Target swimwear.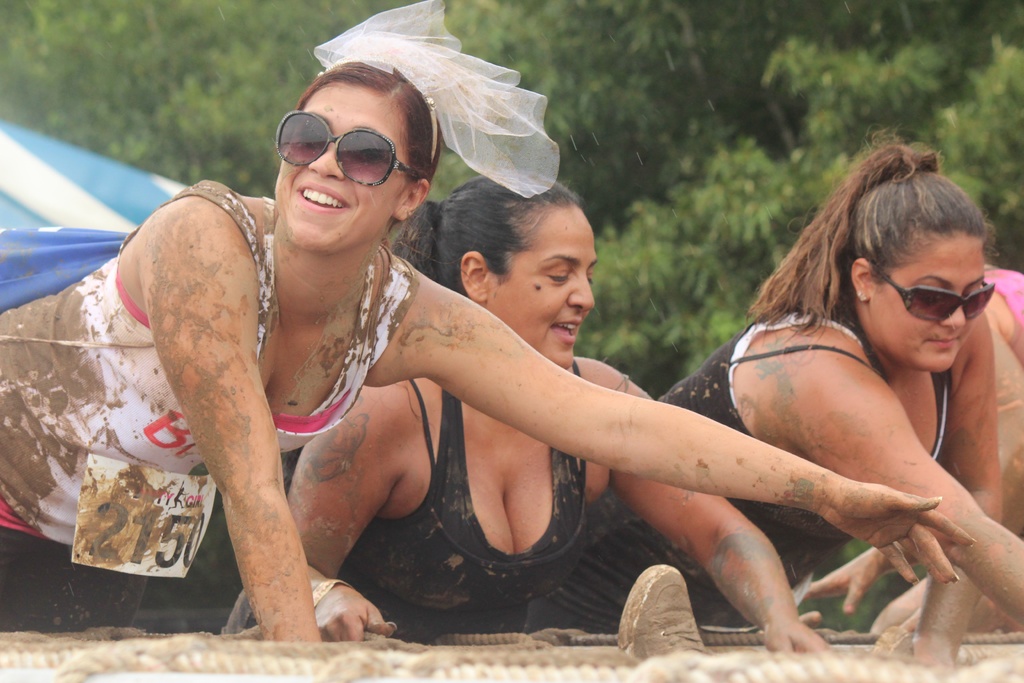
Target region: l=218, t=350, r=597, b=642.
